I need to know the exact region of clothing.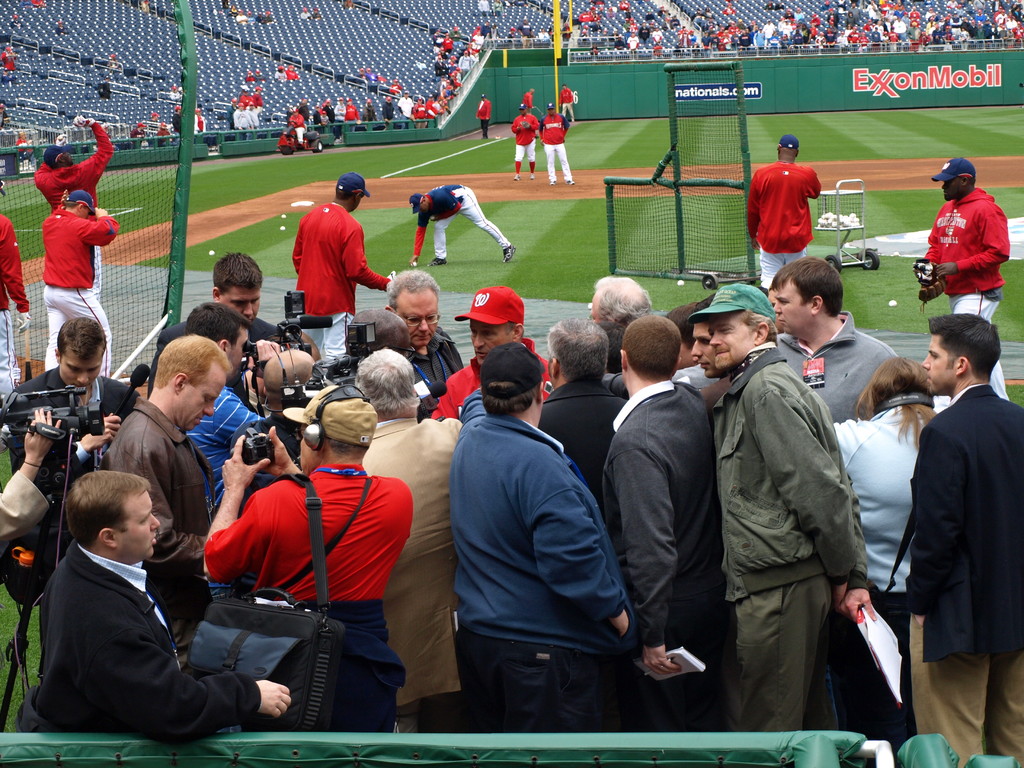
Region: l=344, t=105, r=358, b=130.
